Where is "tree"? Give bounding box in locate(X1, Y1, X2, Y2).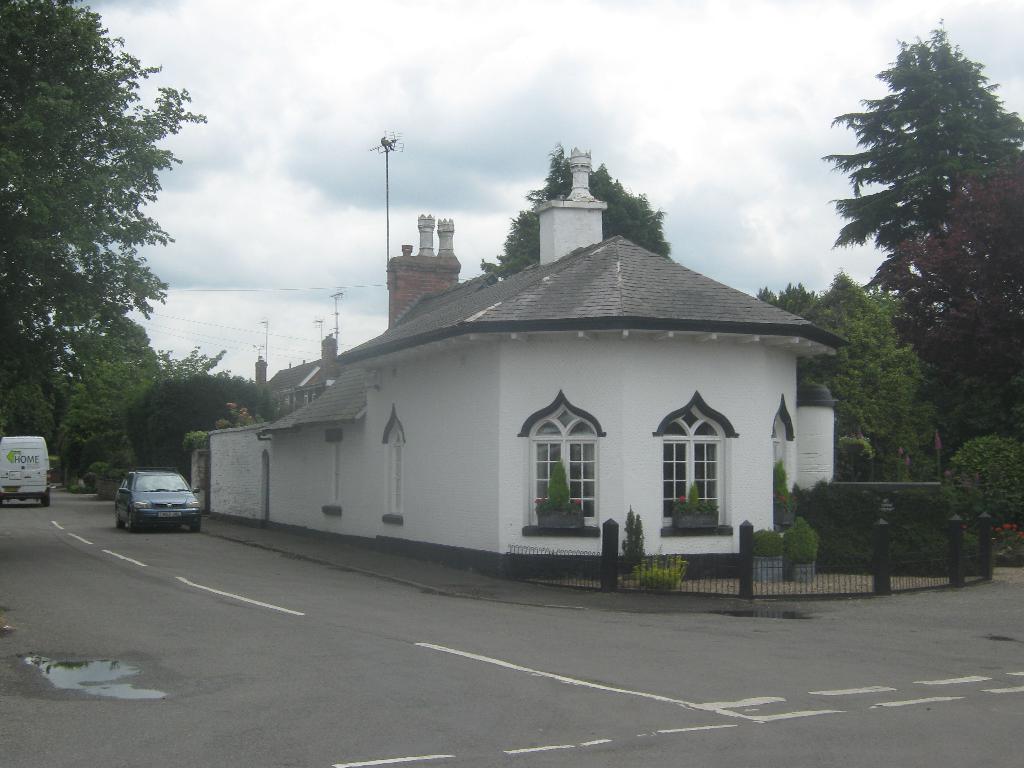
locate(473, 138, 677, 265).
